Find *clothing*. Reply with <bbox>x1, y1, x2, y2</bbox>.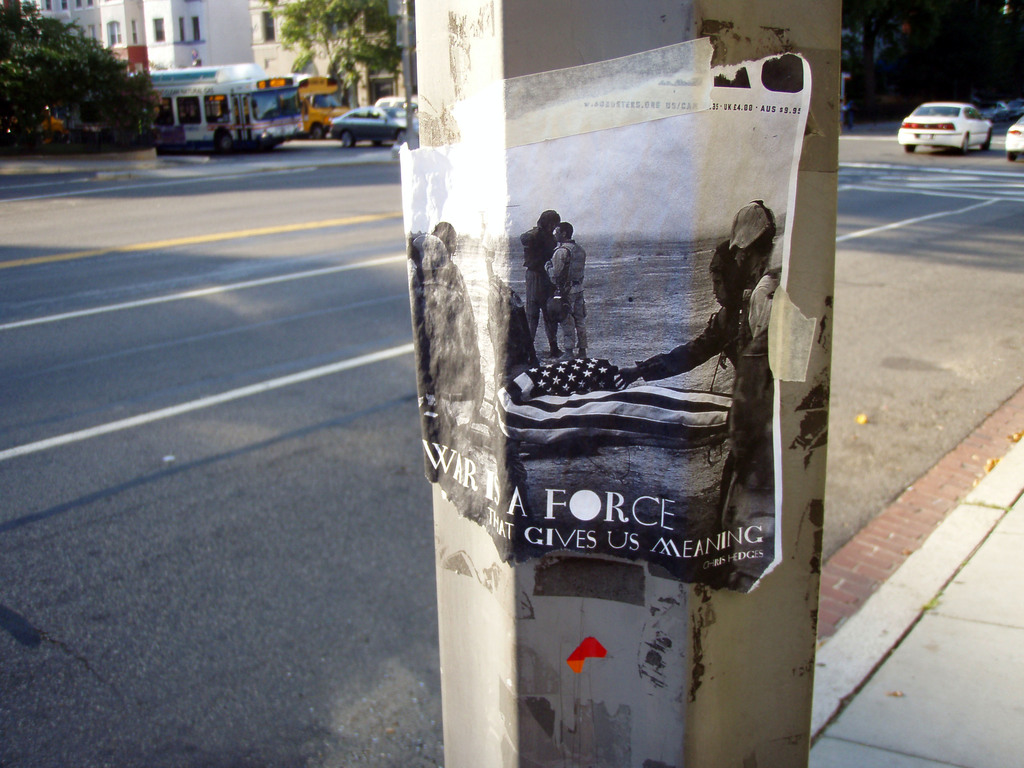
<bbox>648, 289, 774, 476</bbox>.
